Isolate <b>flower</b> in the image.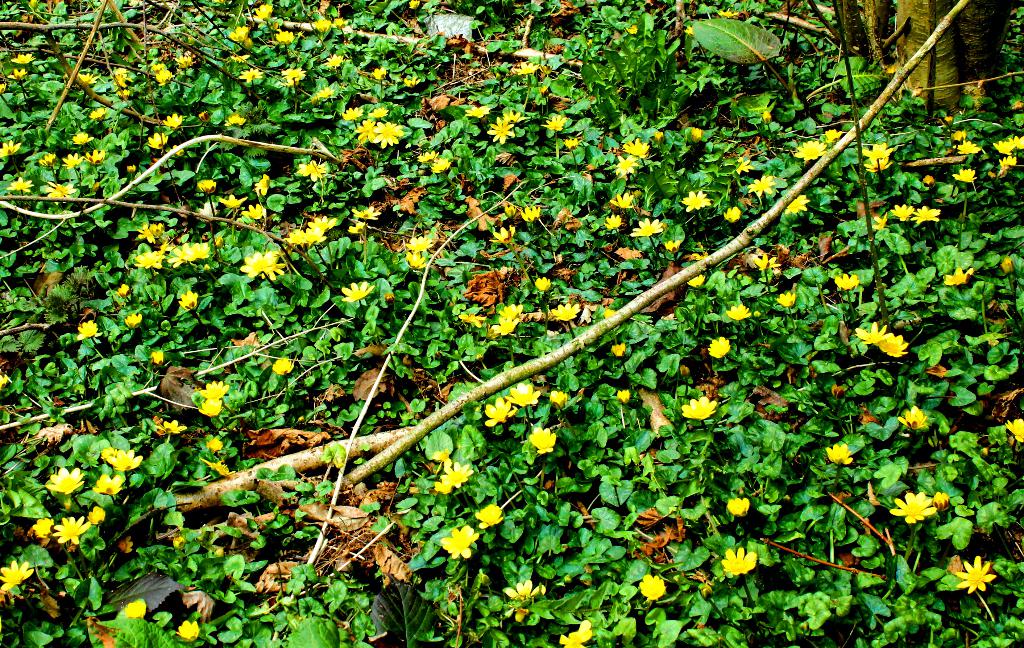
Isolated region: (x1=956, y1=143, x2=984, y2=154).
